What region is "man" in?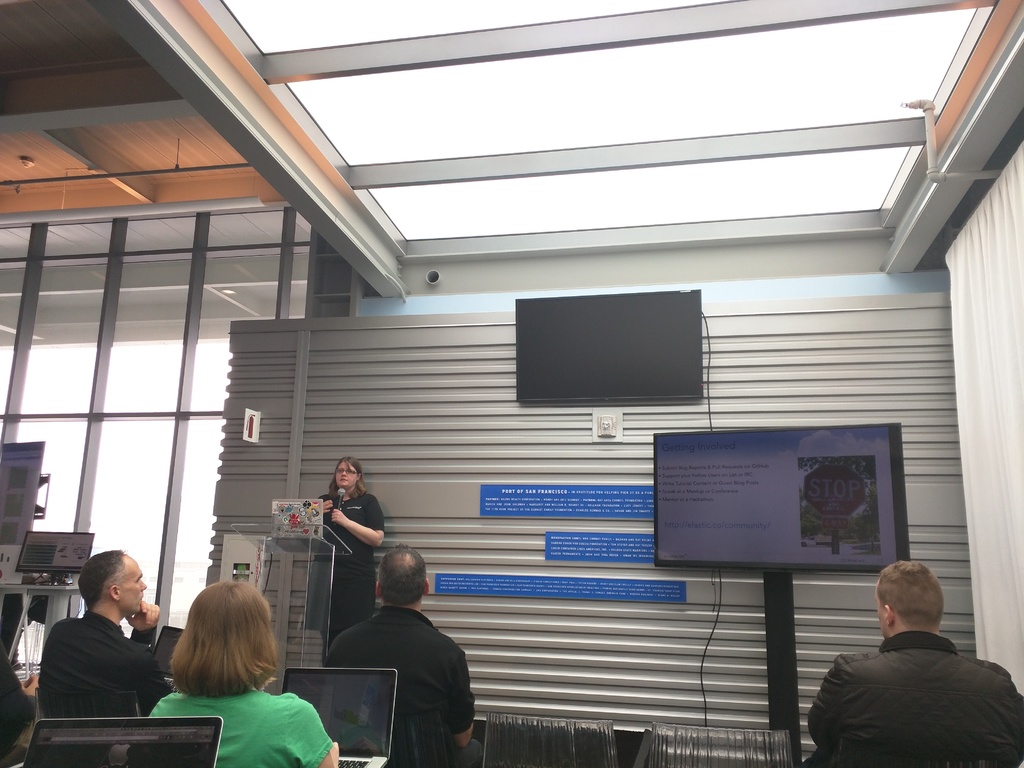
rect(320, 539, 486, 767).
